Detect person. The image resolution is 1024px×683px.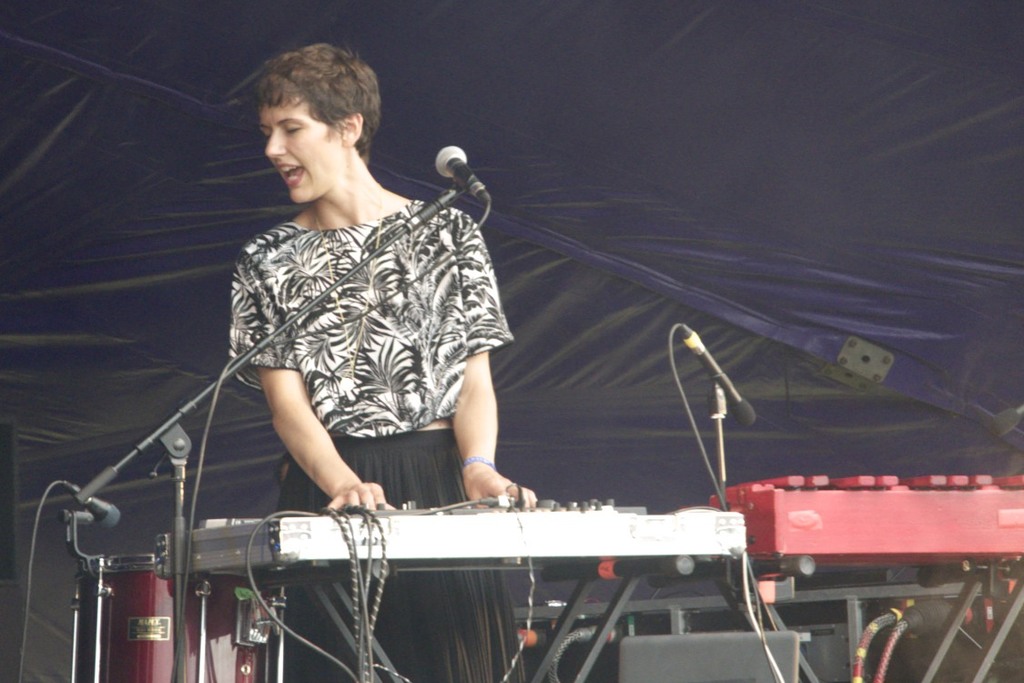
{"x1": 224, "y1": 38, "x2": 542, "y2": 682}.
